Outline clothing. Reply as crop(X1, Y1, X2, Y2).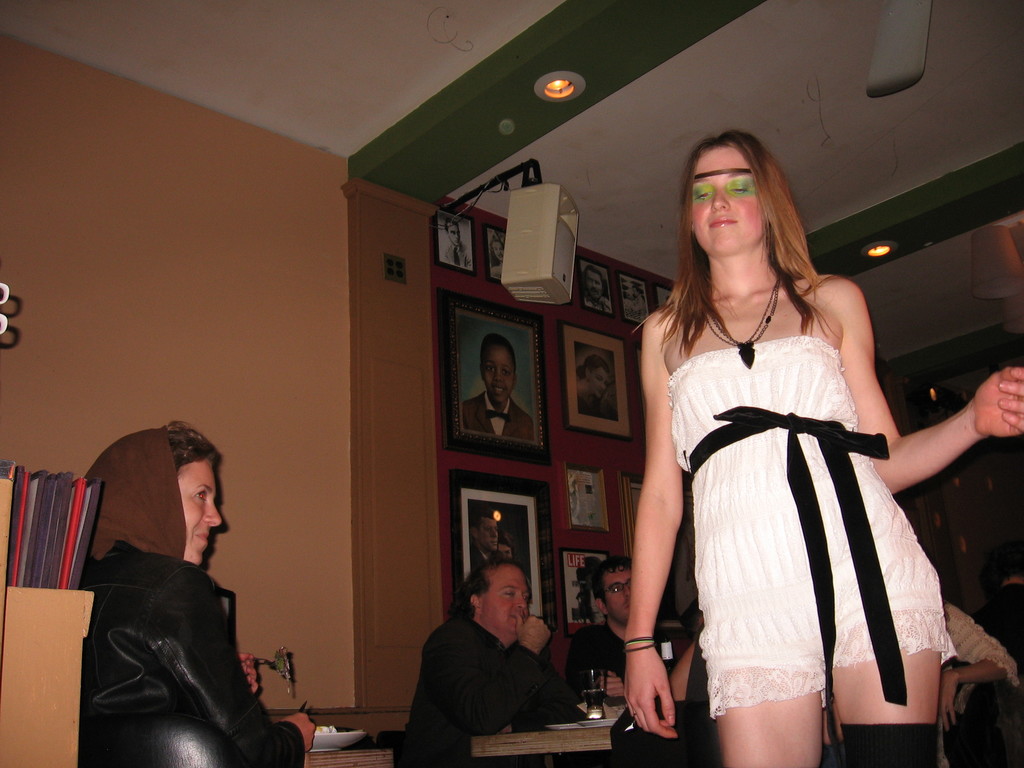
crop(439, 241, 474, 273).
